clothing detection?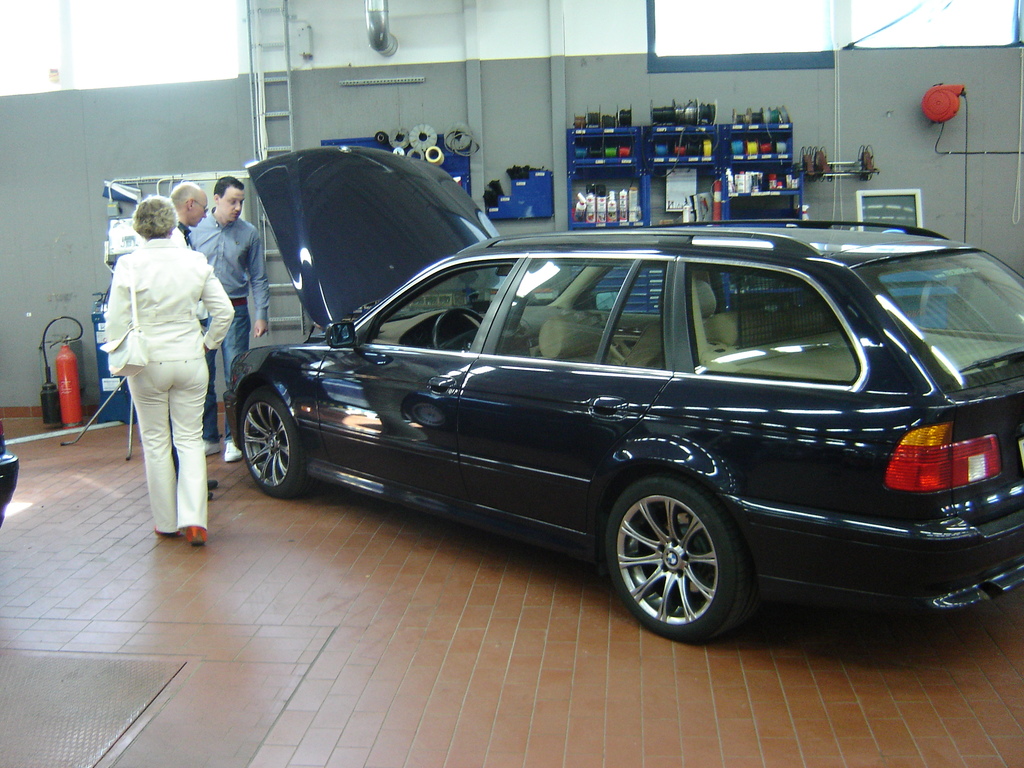
BBox(95, 184, 223, 532)
